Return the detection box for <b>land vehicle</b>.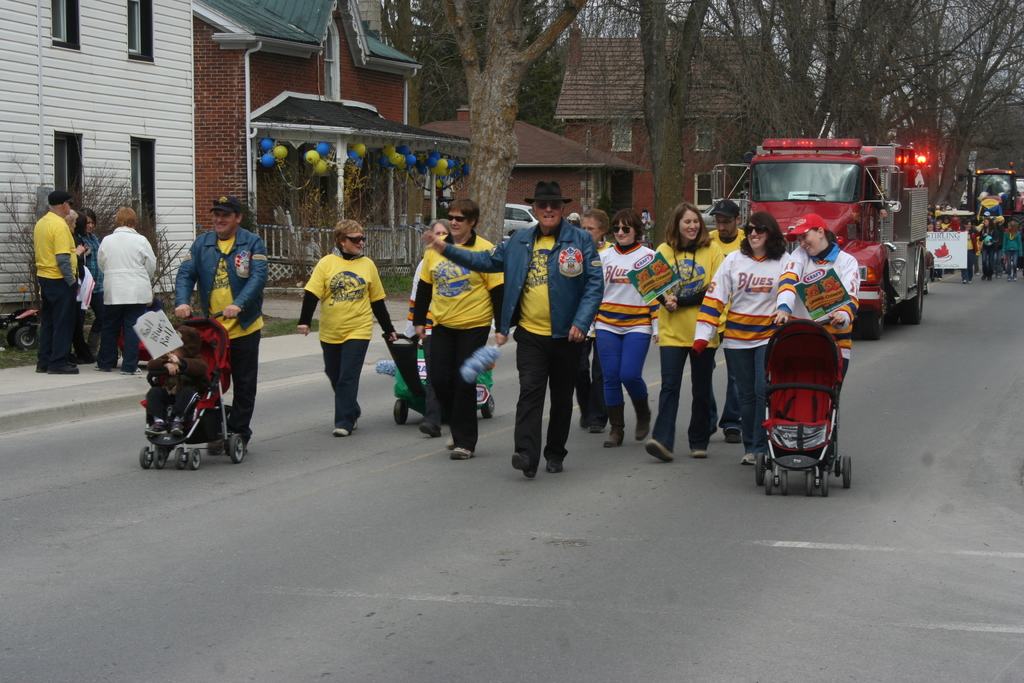
x1=702 y1=198 x2=742 y2=226.
